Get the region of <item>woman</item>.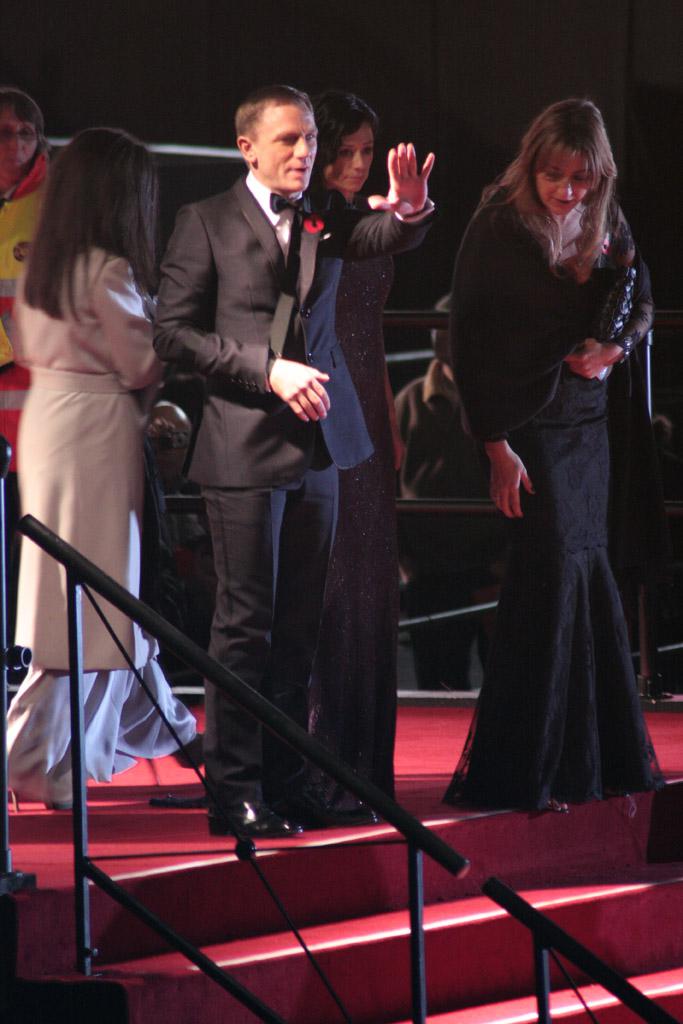
BBox(444, 100, 654, 807).
